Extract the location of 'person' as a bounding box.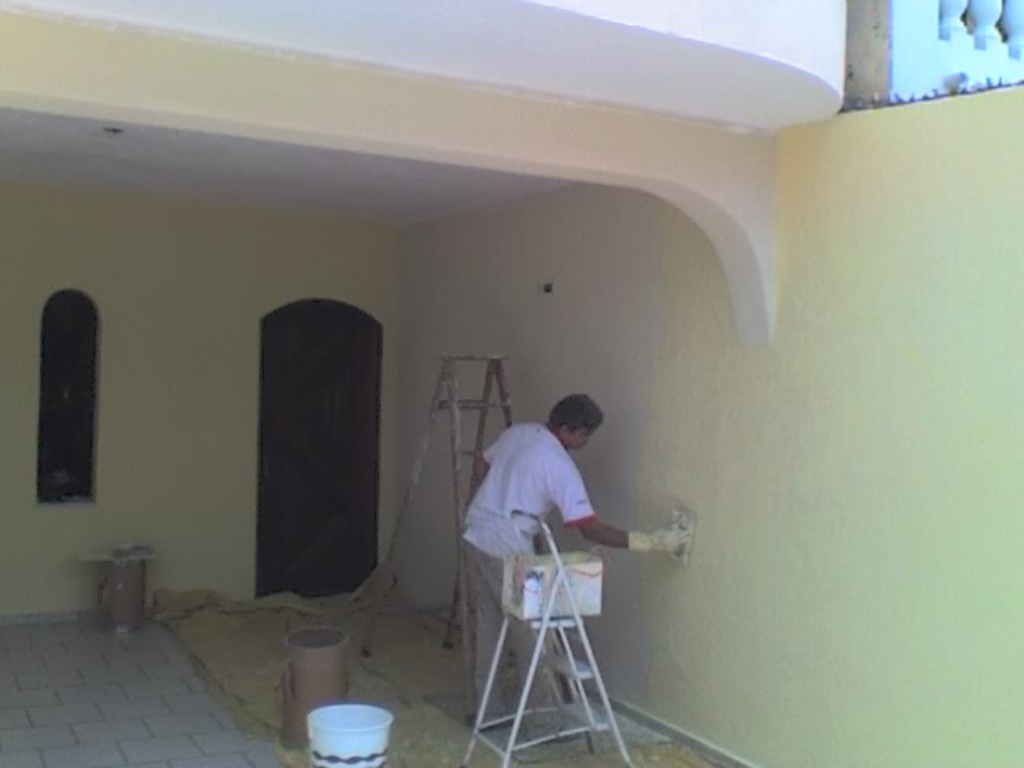
BBox(448, 355, 659, 717).
